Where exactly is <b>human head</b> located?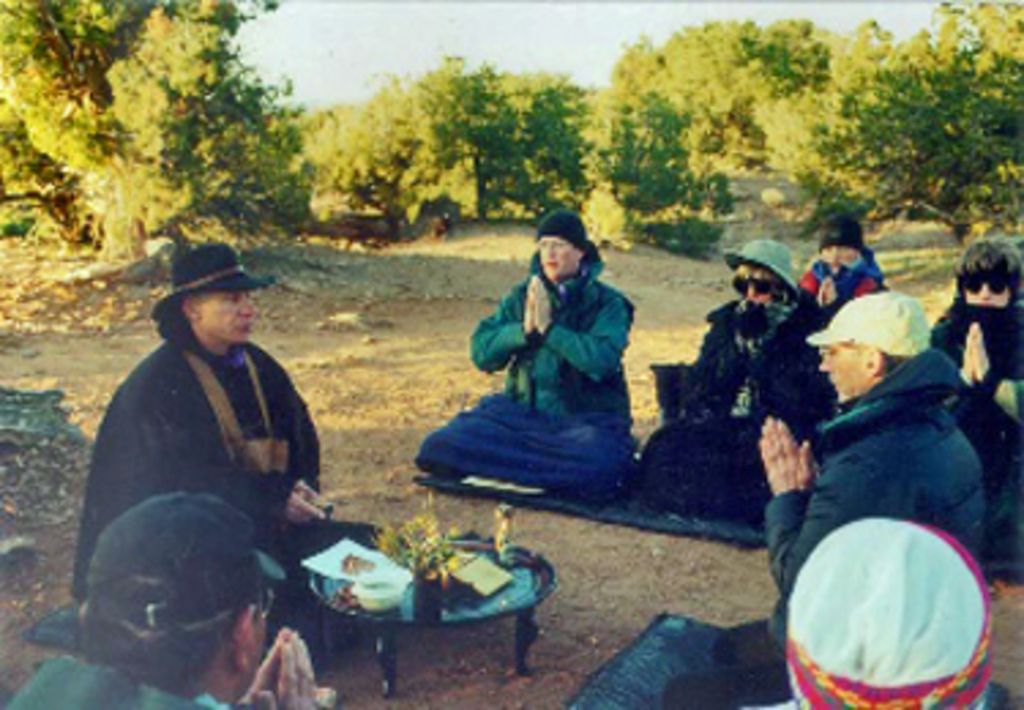
Its bounding box is [left=76, top=486, right=289, bottom=707].
